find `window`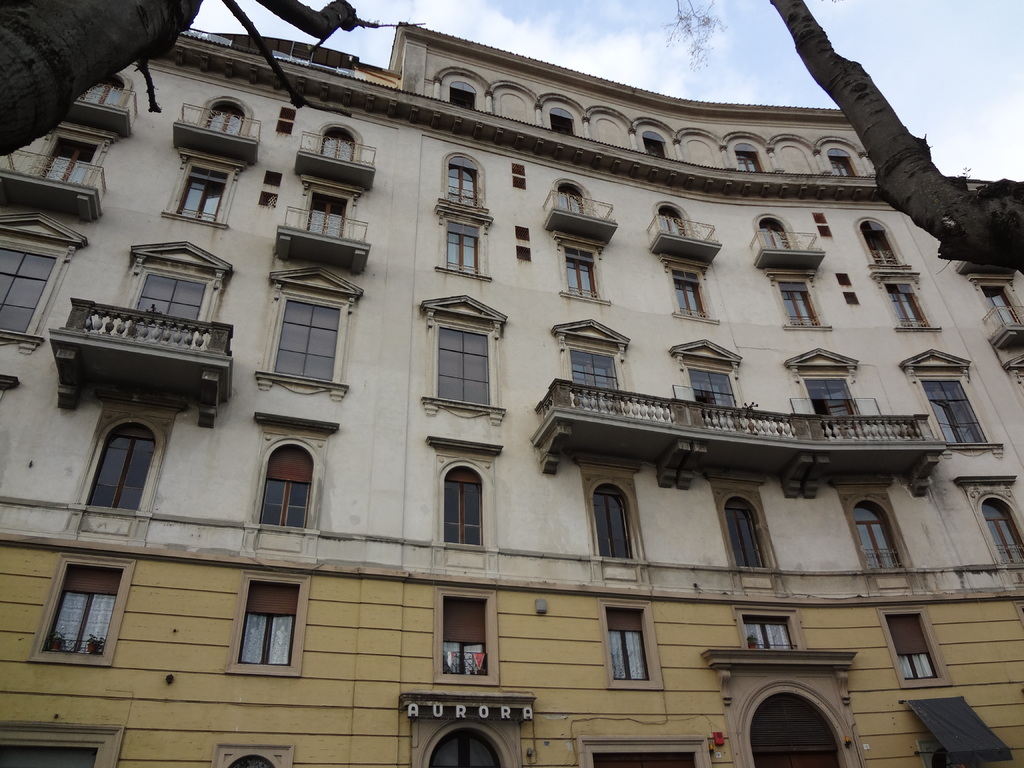
pyautogui.locateOnScreen(826, 145, 854, 181)
